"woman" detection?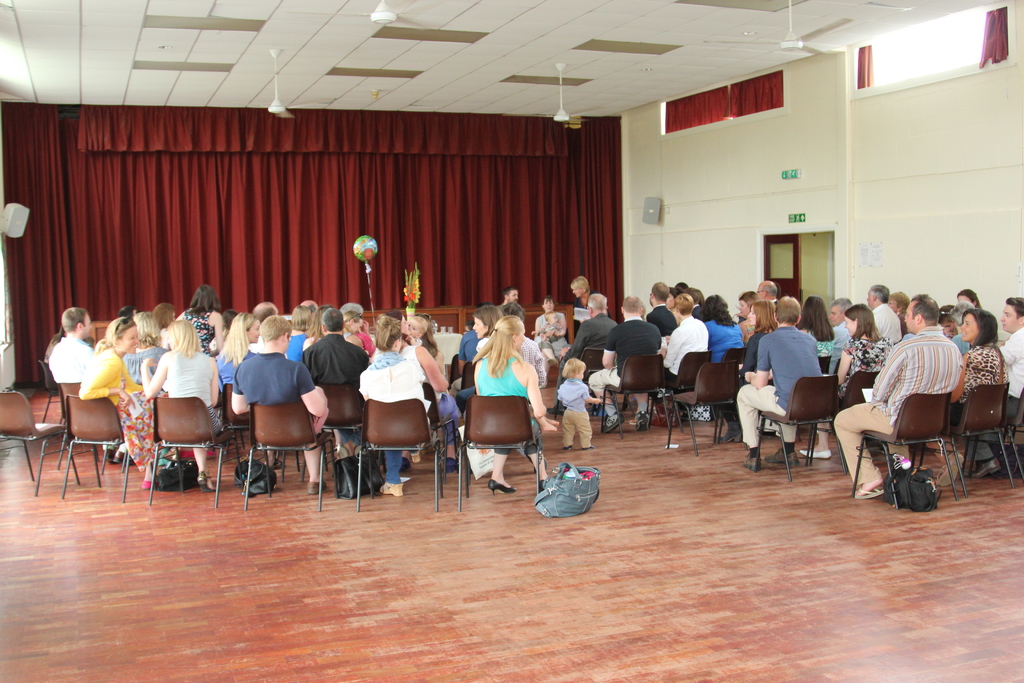
<box>358,318,449,498</box>
